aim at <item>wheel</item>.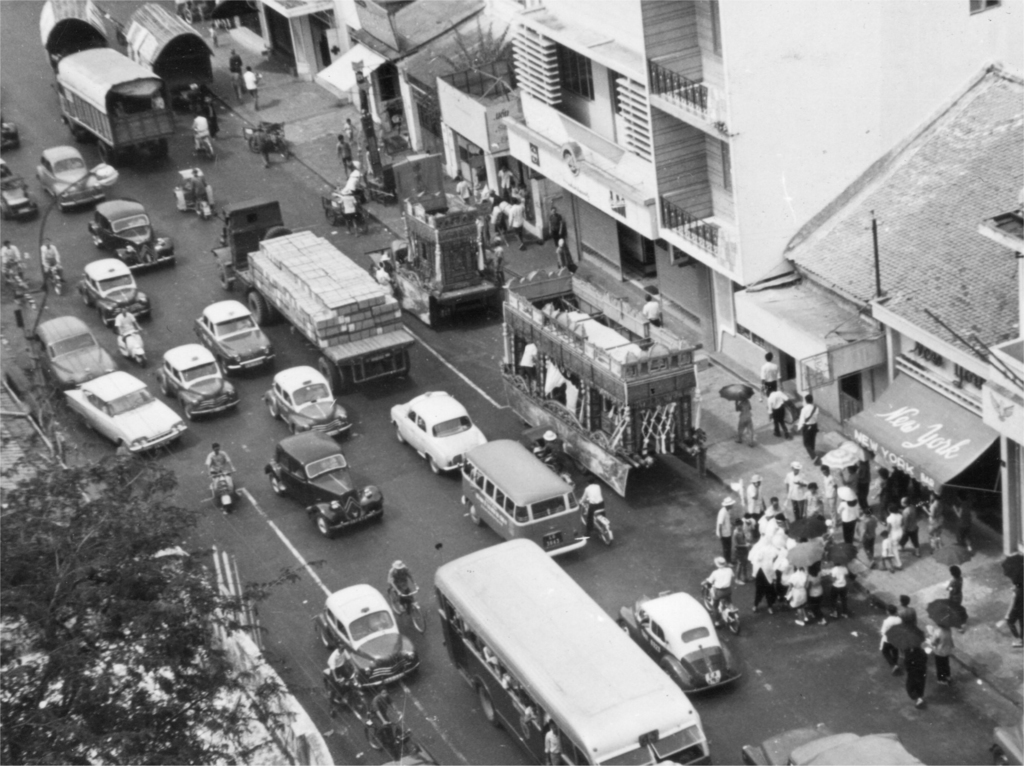
Aimed at [left=216, top=357, right=228, bottom=379].
